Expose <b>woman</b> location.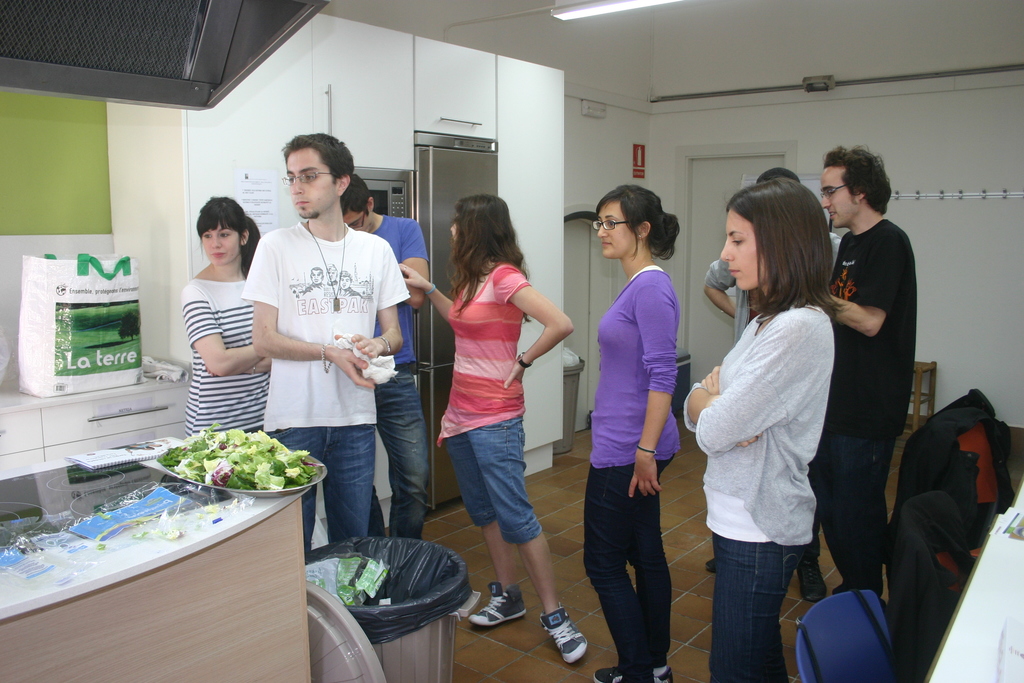
Exposed at [left=693, top=174, right=863, bottom=682].
